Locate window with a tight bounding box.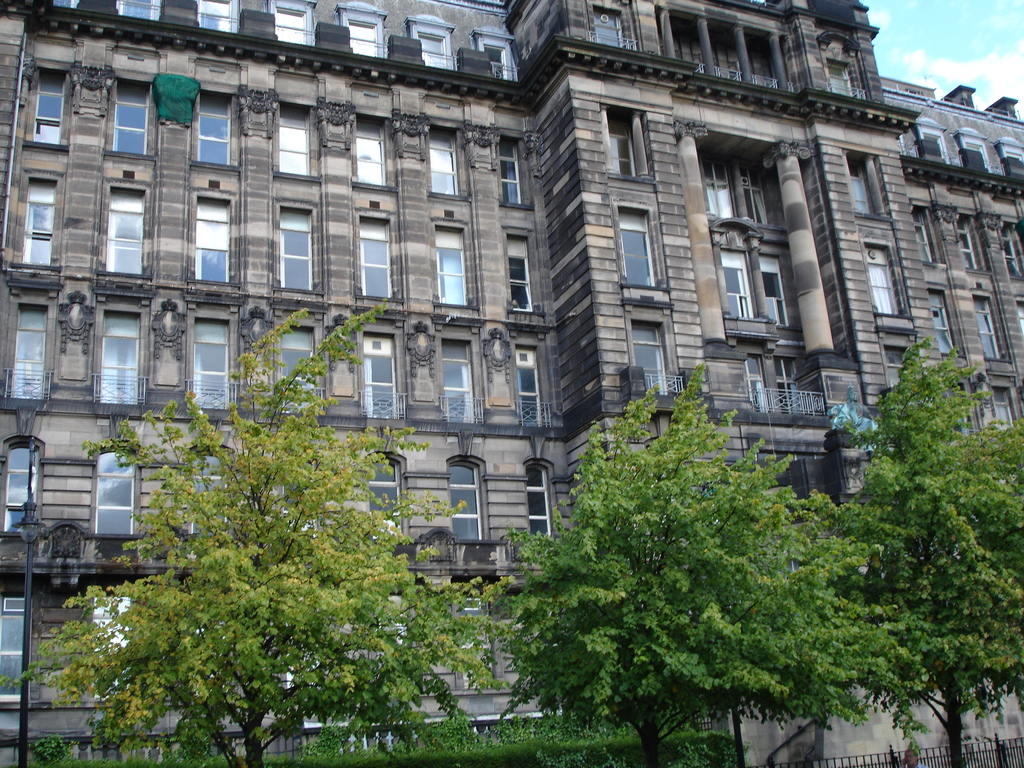
[left=195, top=317, right=230, bottom=408].
